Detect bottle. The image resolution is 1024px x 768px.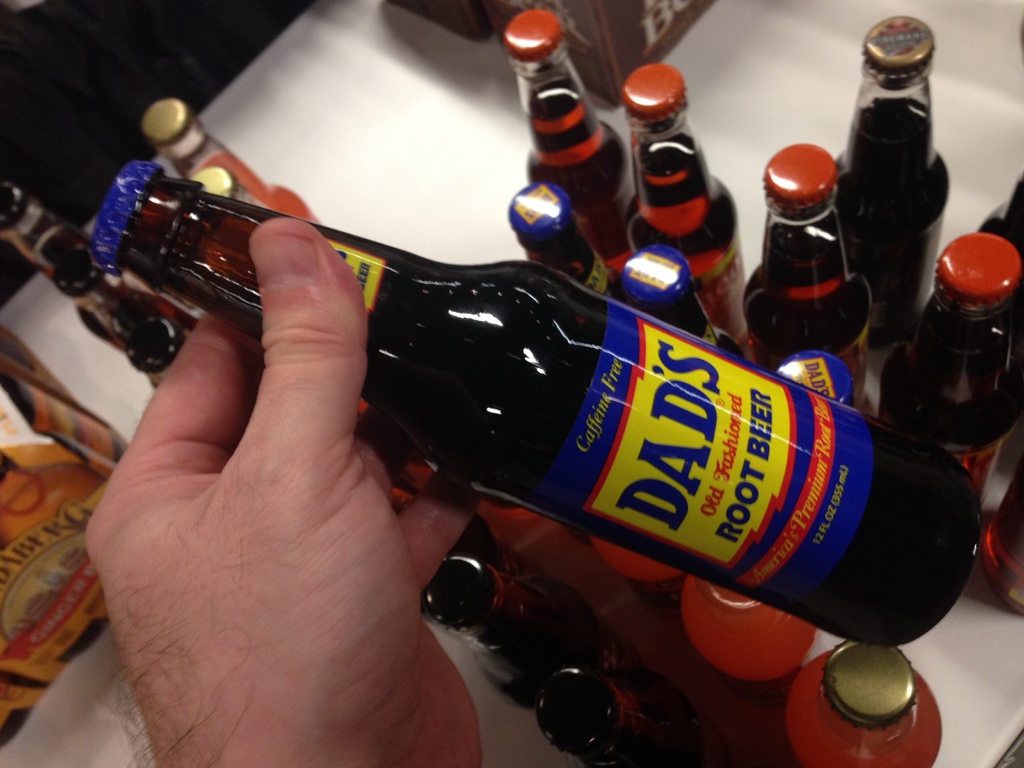
<region>498, 8, 630, 265</region>.
